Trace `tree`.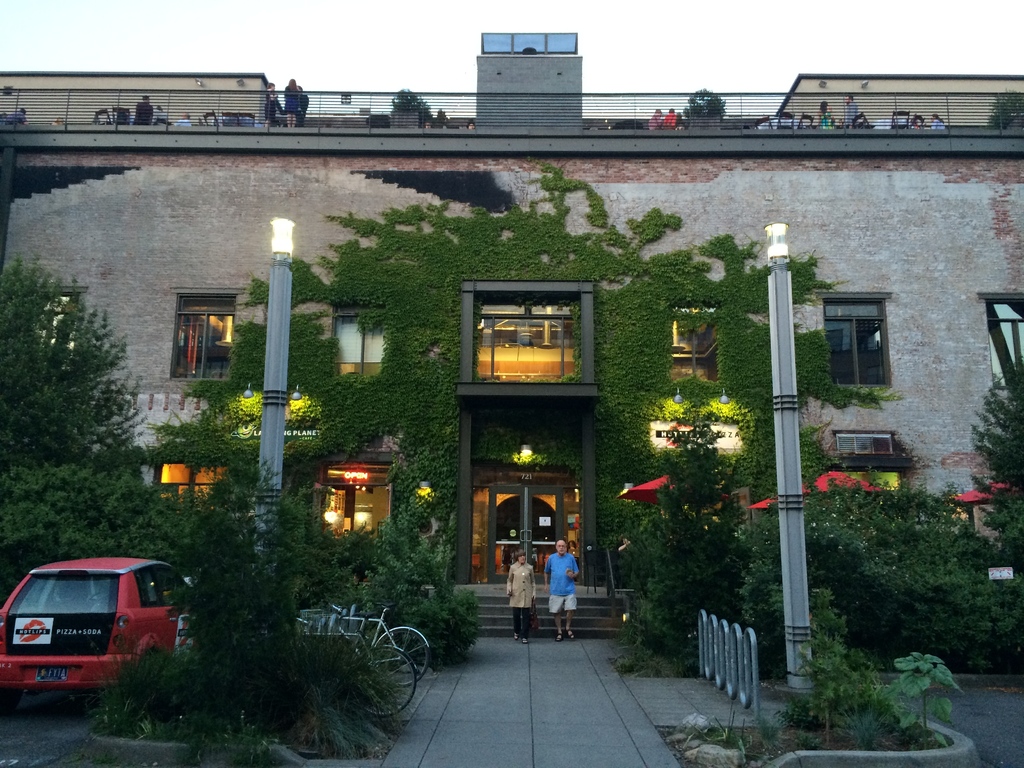
Traced to (972, 355, 1023, 569).
